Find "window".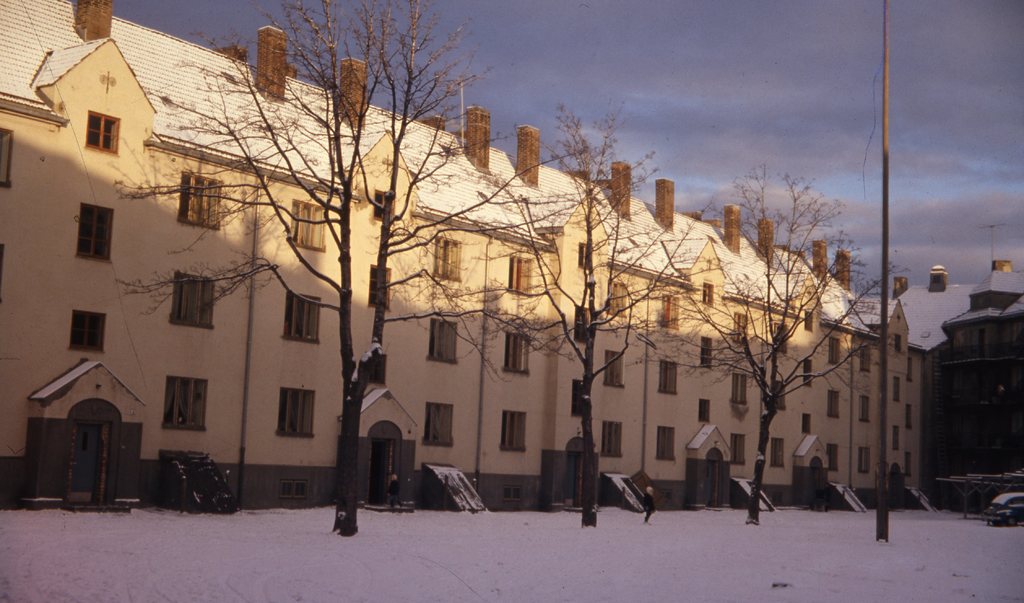
detection(730, 435, 746, 461).
